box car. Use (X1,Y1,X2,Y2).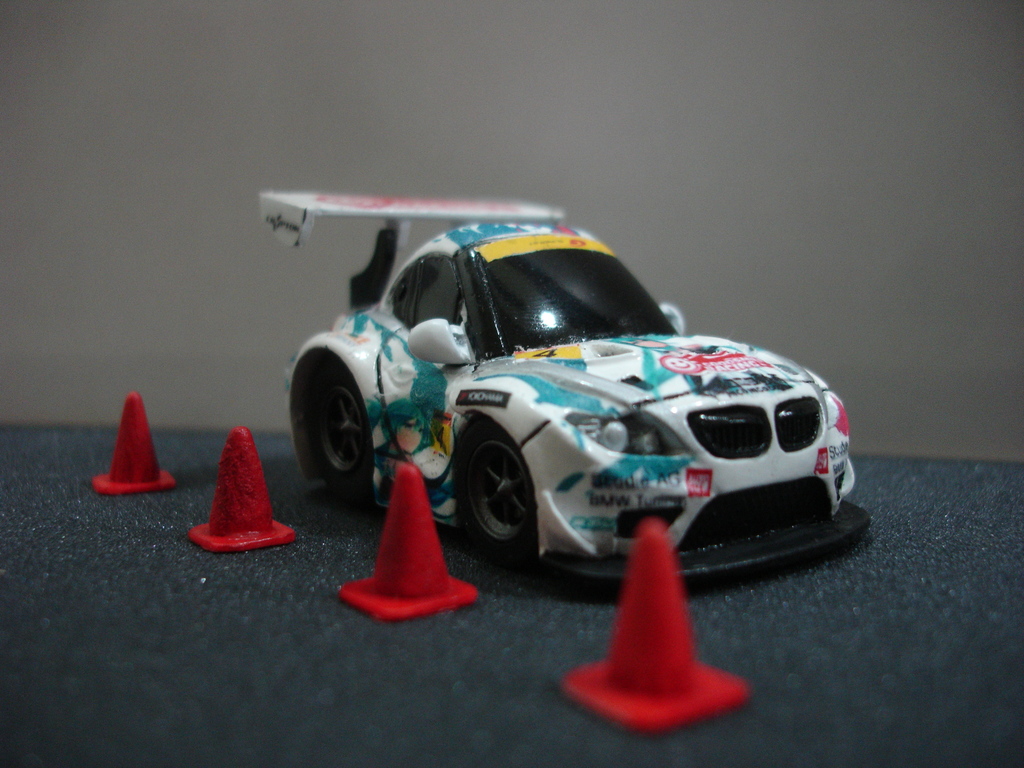
(266,196,869,579).
